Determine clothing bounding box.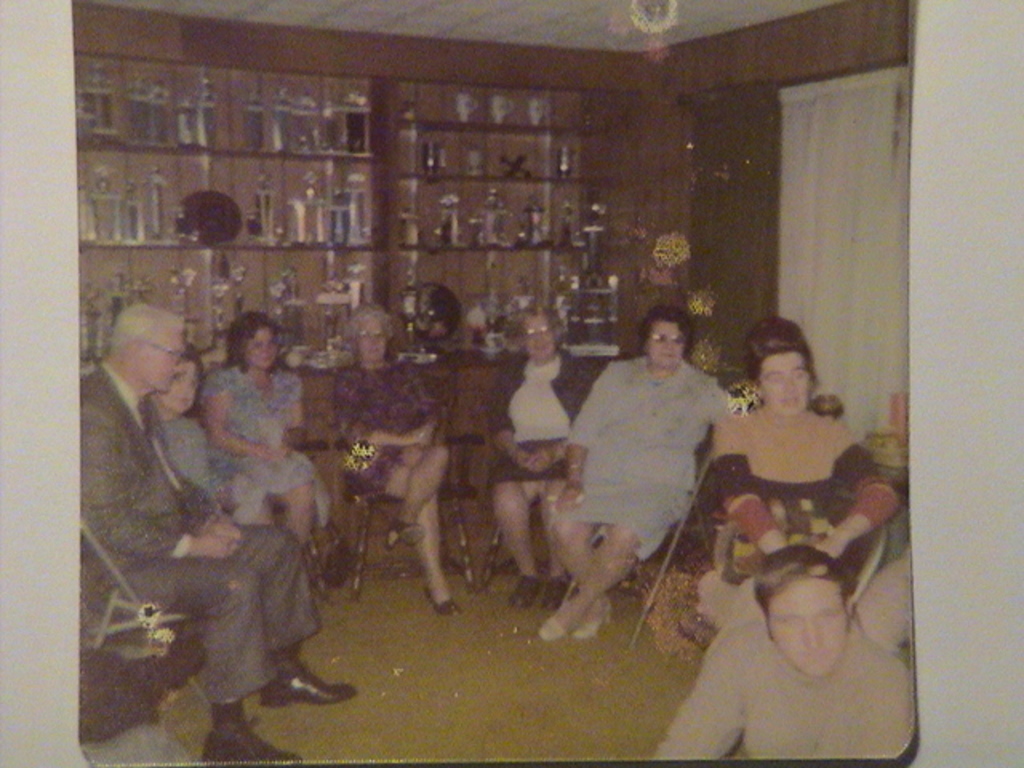
Determined: locate(541, 344, 738, 560).
